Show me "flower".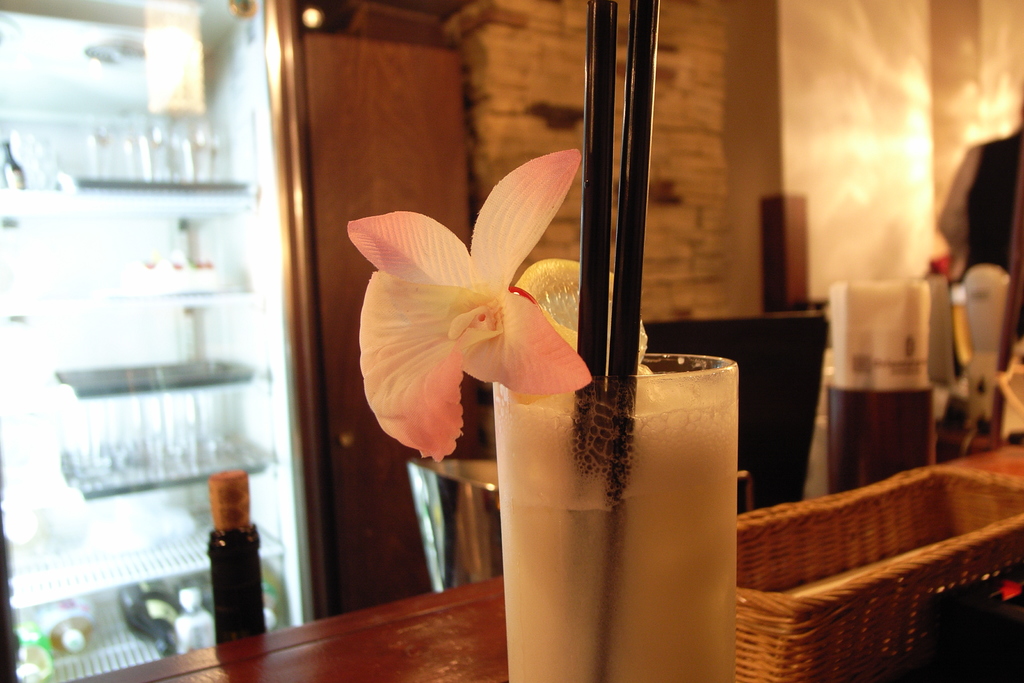
"flower" is here: select_region(336, 161, 598, 452).
